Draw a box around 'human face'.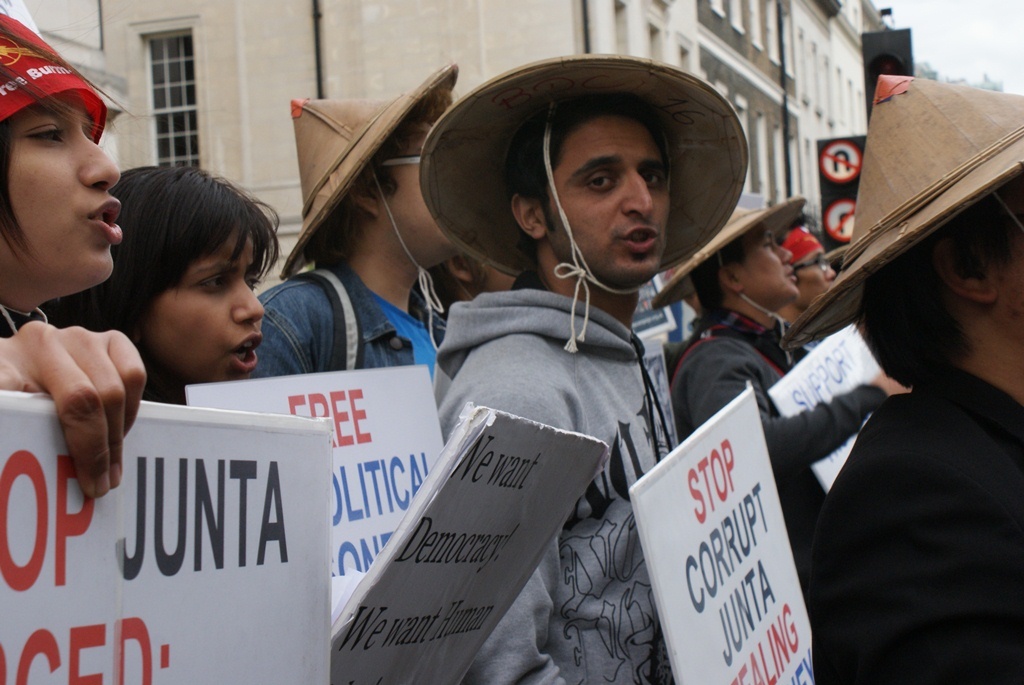
box=[138, 223, 265, 380].
